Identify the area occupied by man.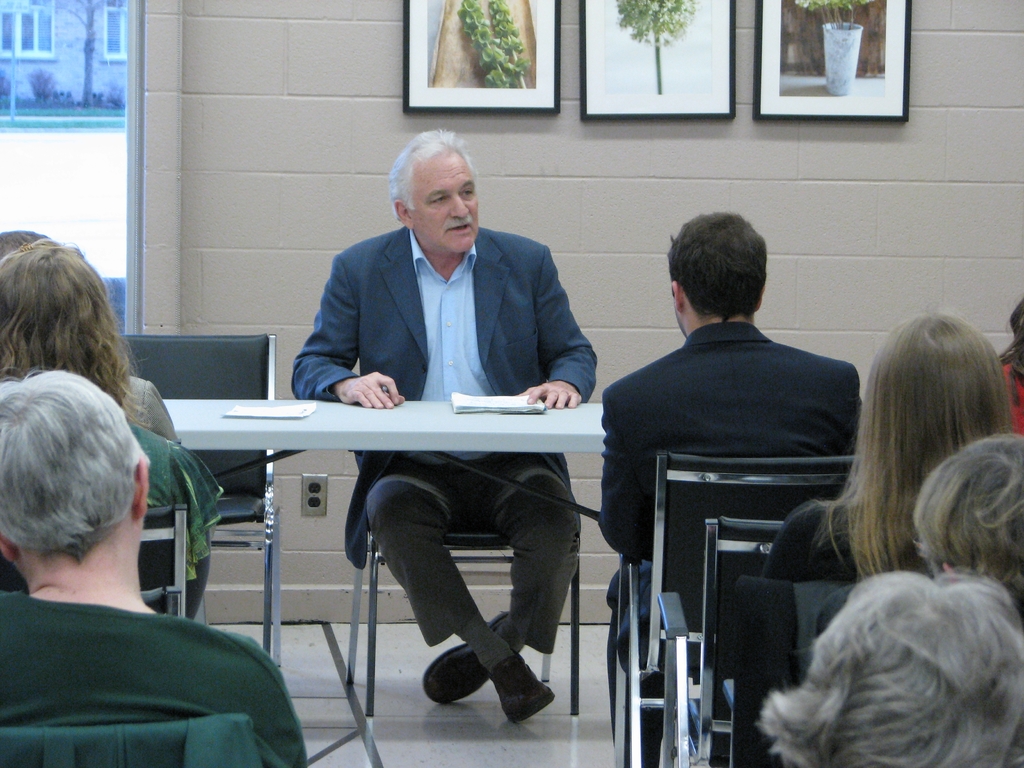
Area: bbox(601, 205, 860, 680).
